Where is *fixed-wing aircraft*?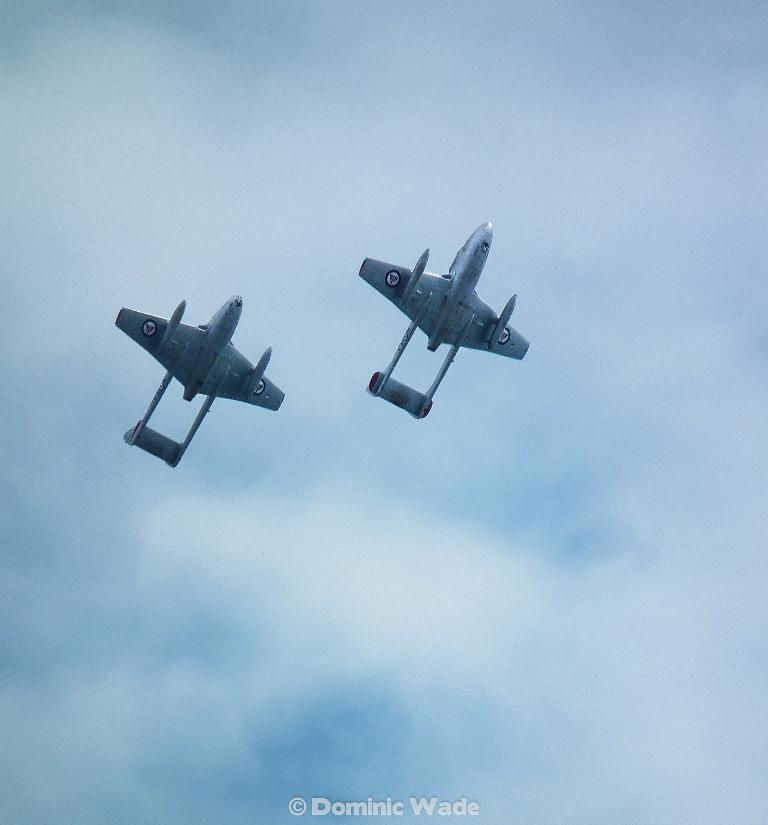
detection(111, 273, 293, 471).
